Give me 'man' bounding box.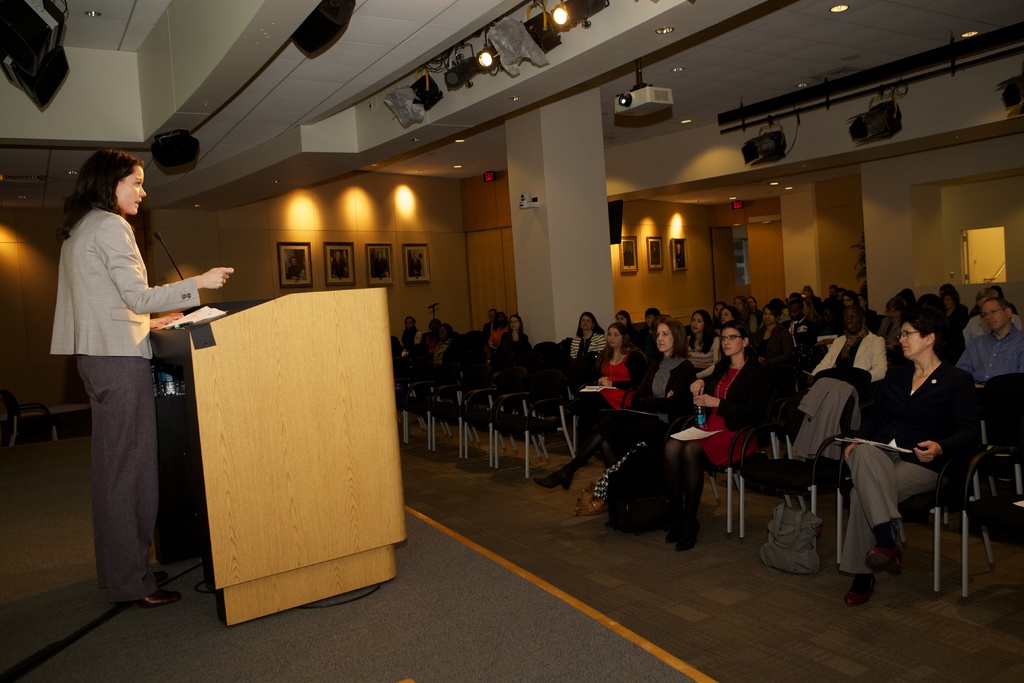
box=[822, 286, 836, 304].
